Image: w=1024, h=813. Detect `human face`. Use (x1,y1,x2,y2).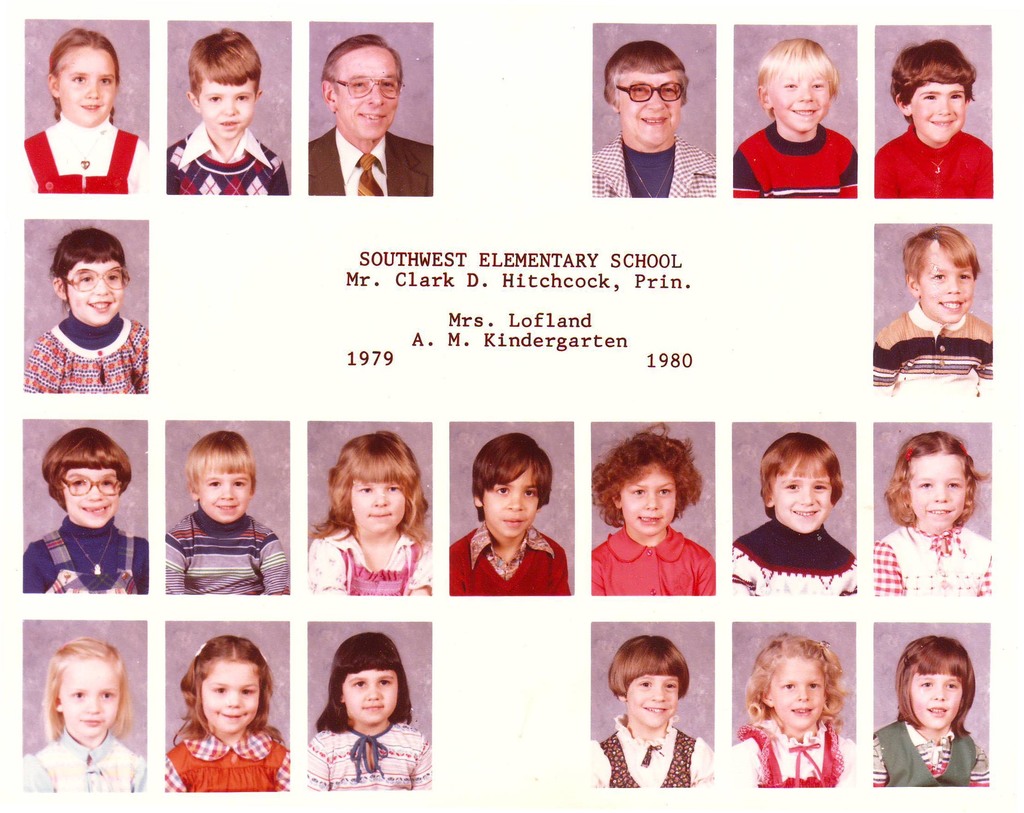
(908,463,963,529).
